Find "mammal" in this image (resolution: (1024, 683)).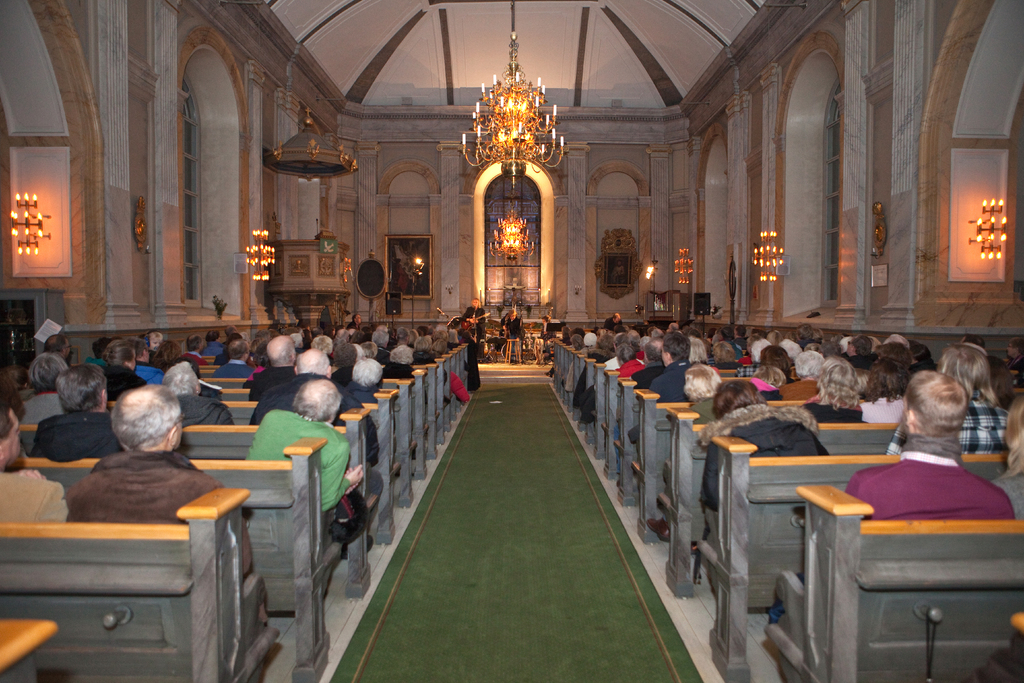
l=628, t=333, r=696, b=471.
